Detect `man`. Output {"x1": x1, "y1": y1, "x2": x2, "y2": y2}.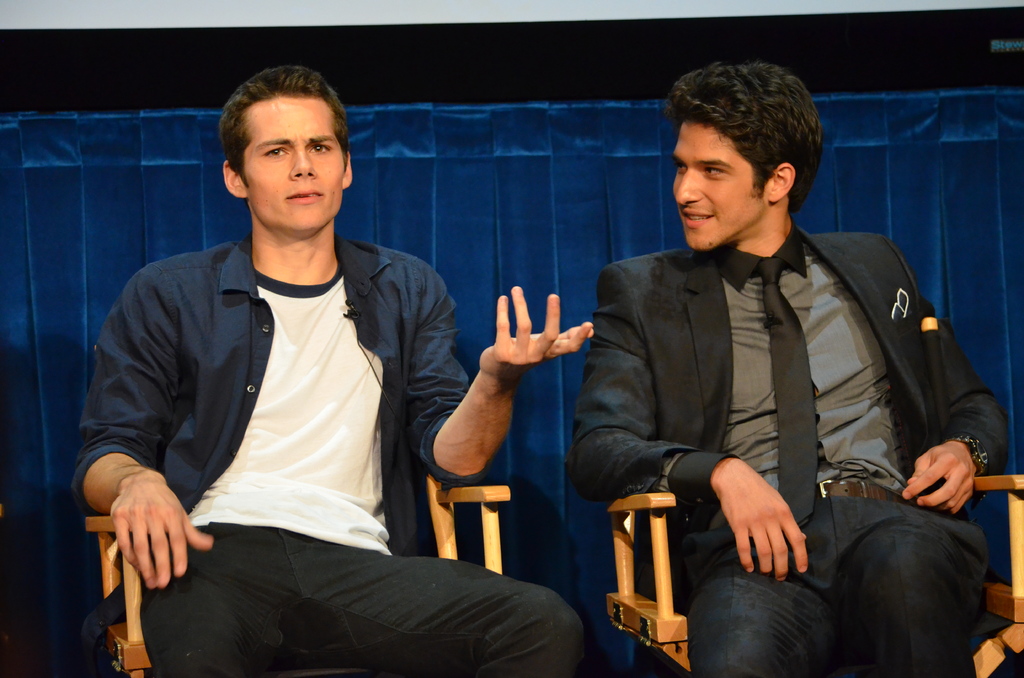
{"x1": 476, "y1": 110, "x2": 971, "y2": 677}.
